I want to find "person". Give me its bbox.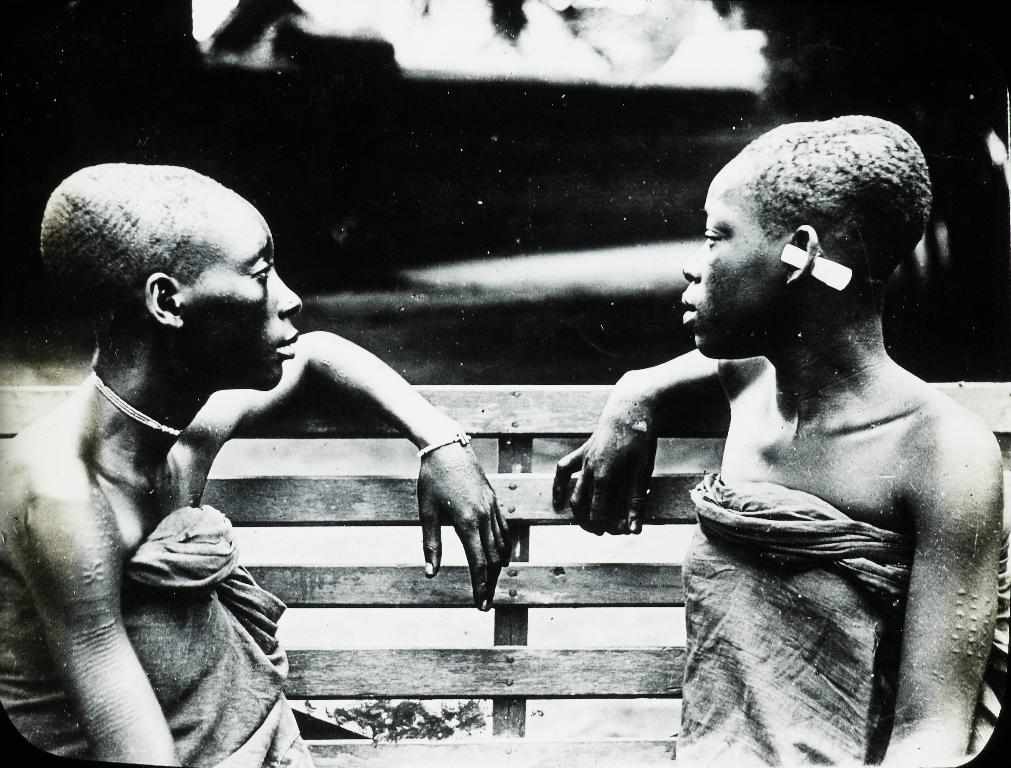
select_region(0, 155, 516, 767).
